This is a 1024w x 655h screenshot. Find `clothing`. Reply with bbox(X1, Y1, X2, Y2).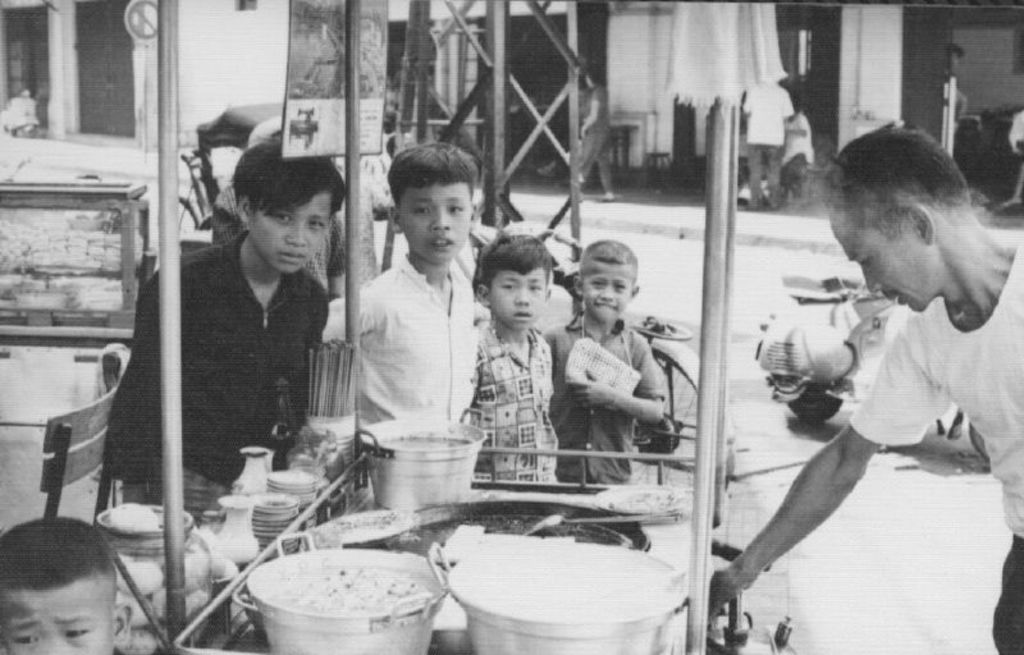
bbox(6, 96, 45, 133).
